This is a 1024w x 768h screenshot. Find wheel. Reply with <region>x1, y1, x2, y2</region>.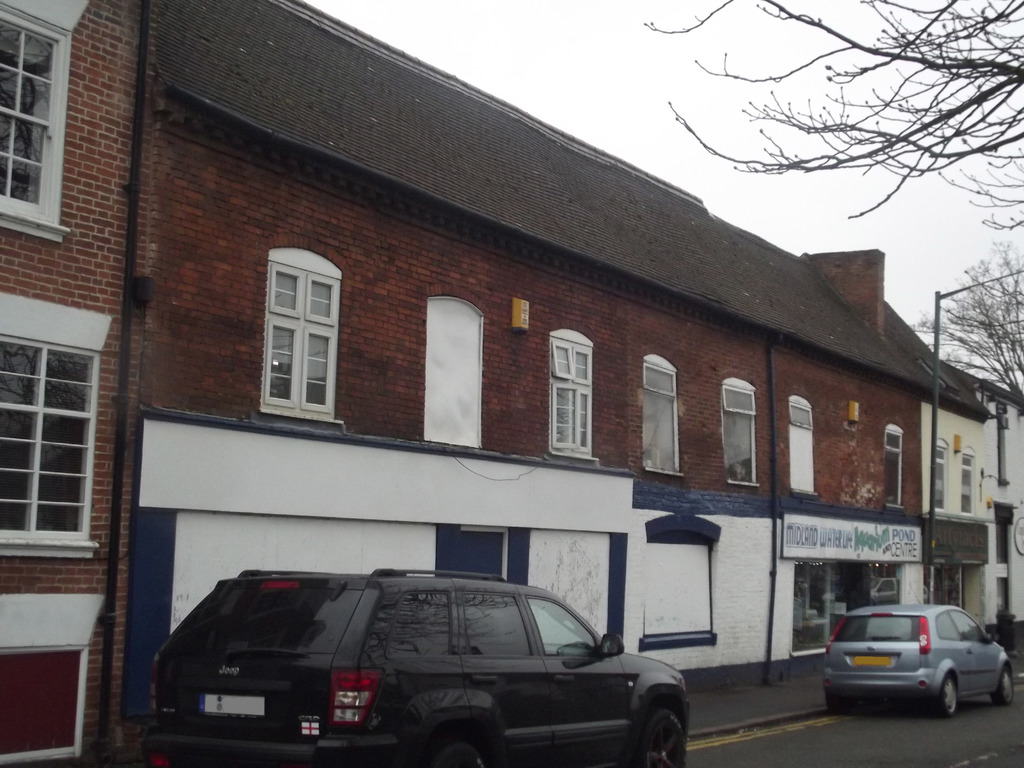
<region>422, 735, 483, 767</region>.
